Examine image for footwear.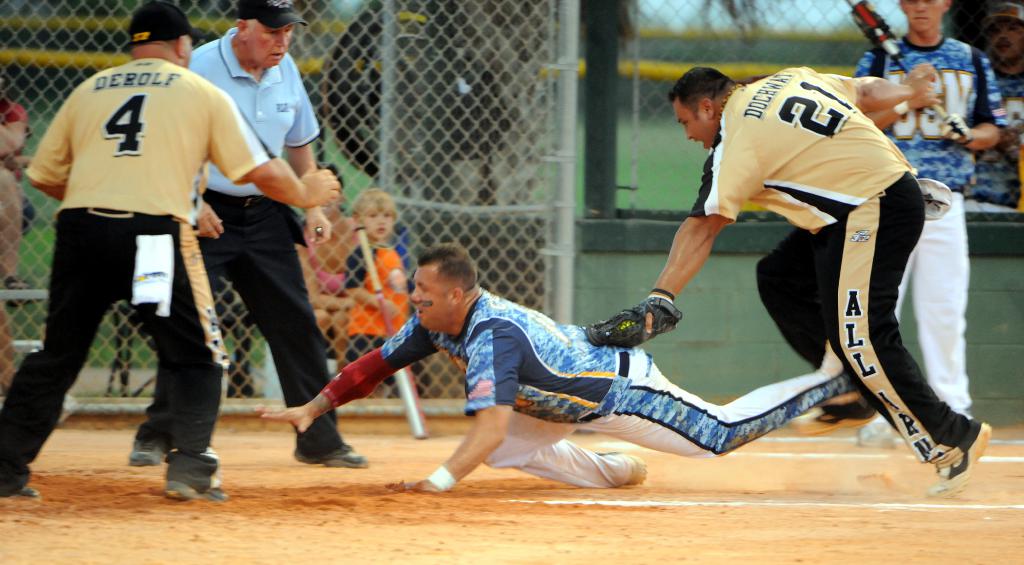
Examination result: {"x1": 13, "y1": 485, "x2": 42, "y2": 504}.
